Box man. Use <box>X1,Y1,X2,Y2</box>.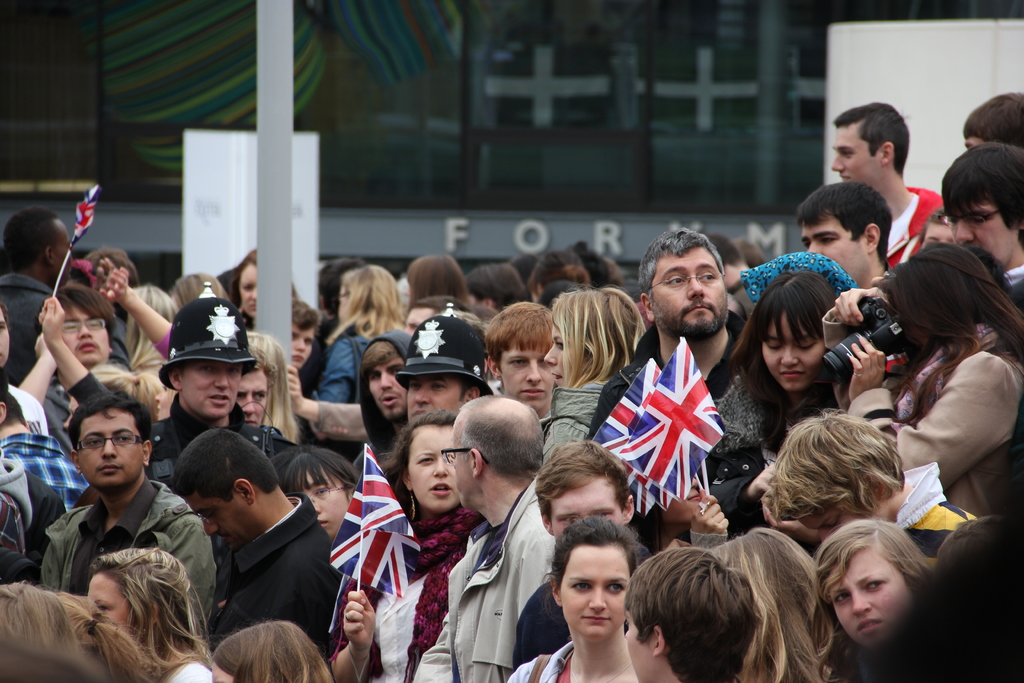
<box>483,303,560,433</box>.
